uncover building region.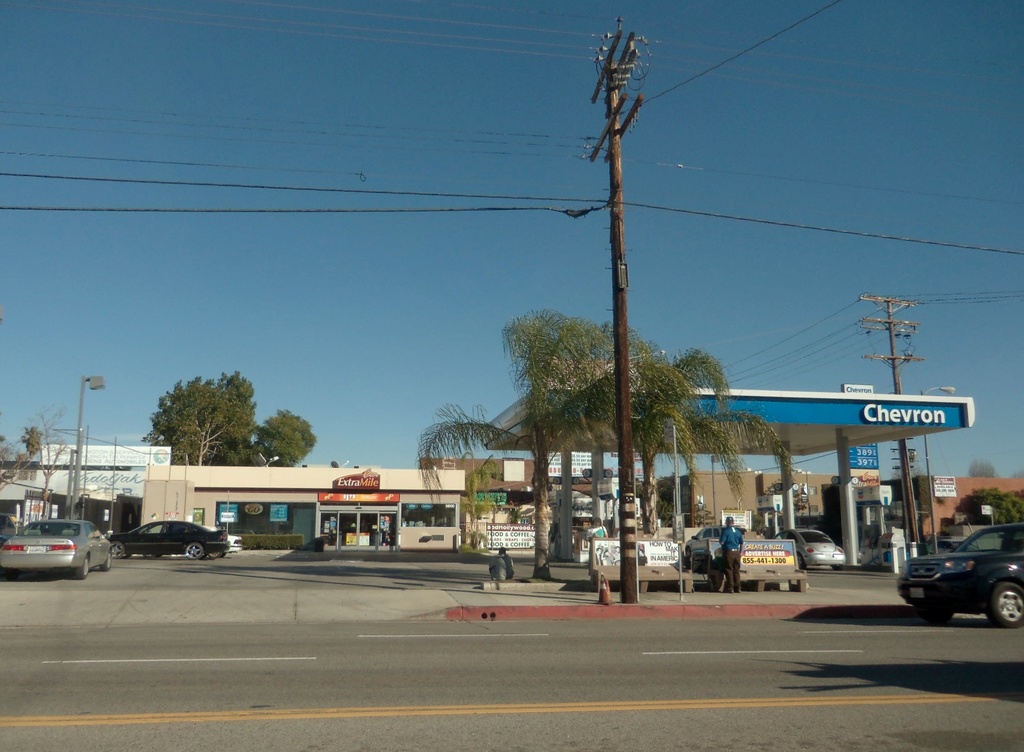
Uncovered: rect(664, 470, 840, 528).
